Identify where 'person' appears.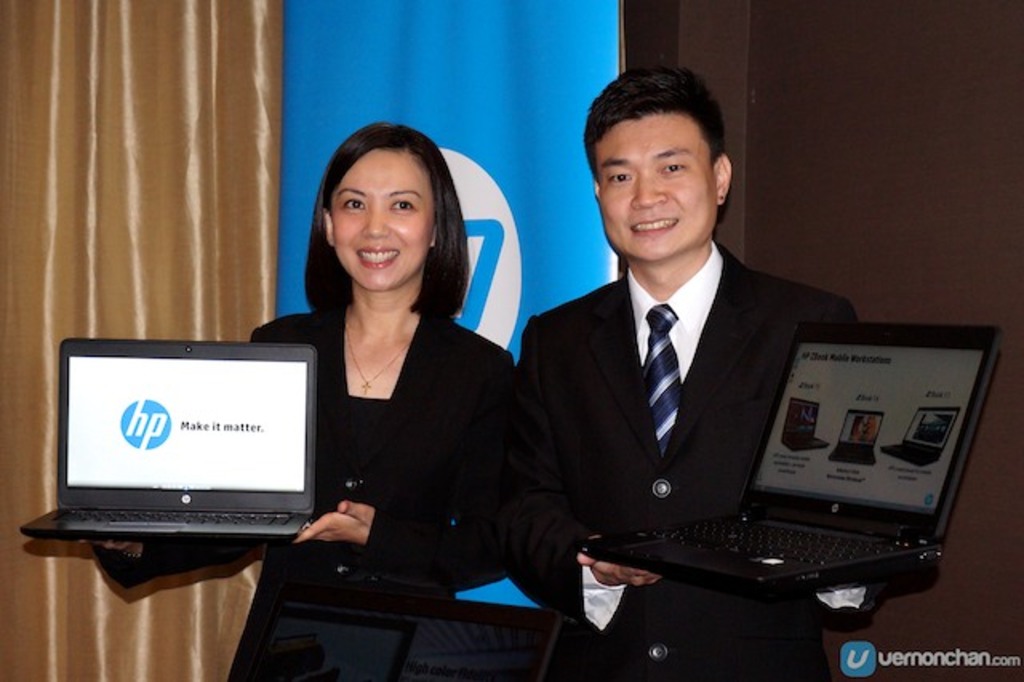
Appears at x1=262 y1=120 x2=510 y2=680.
